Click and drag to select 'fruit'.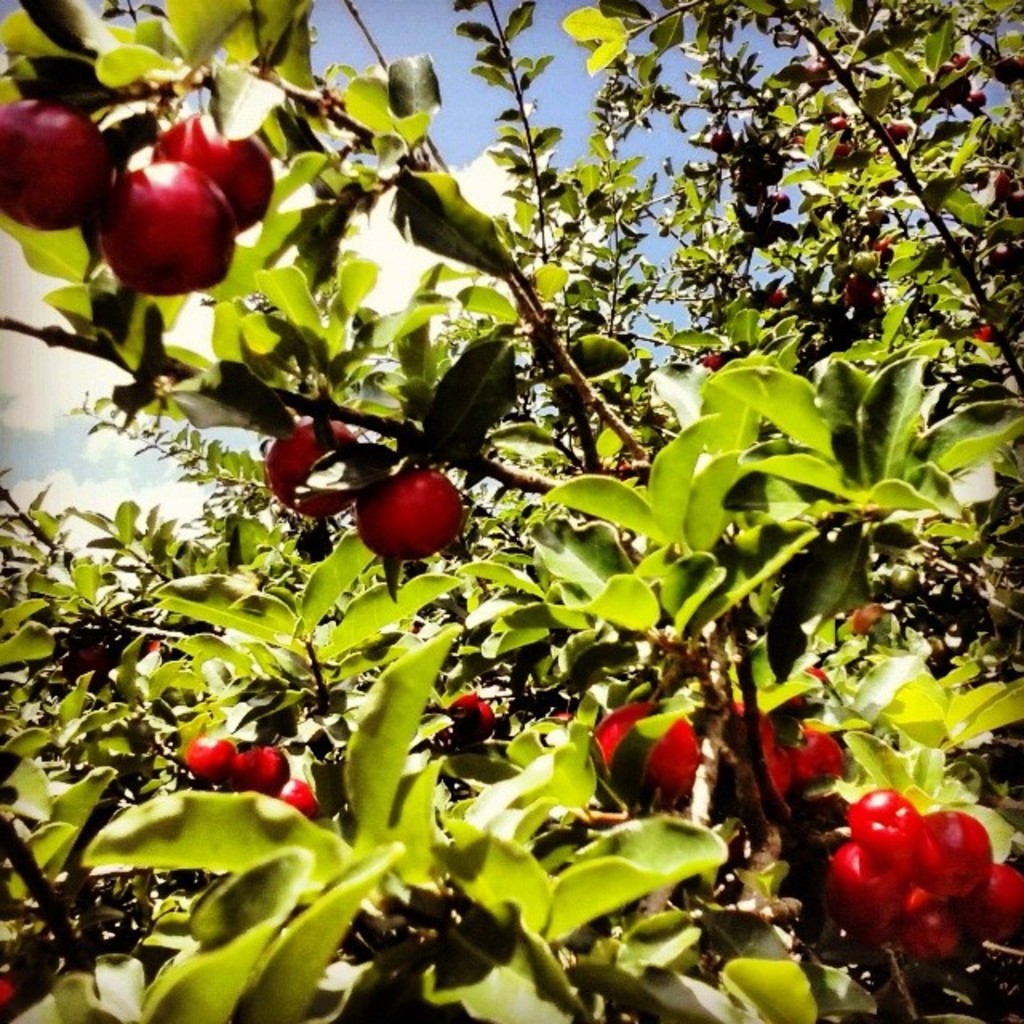
Selection: locate(821, 789, 1005, 978).
